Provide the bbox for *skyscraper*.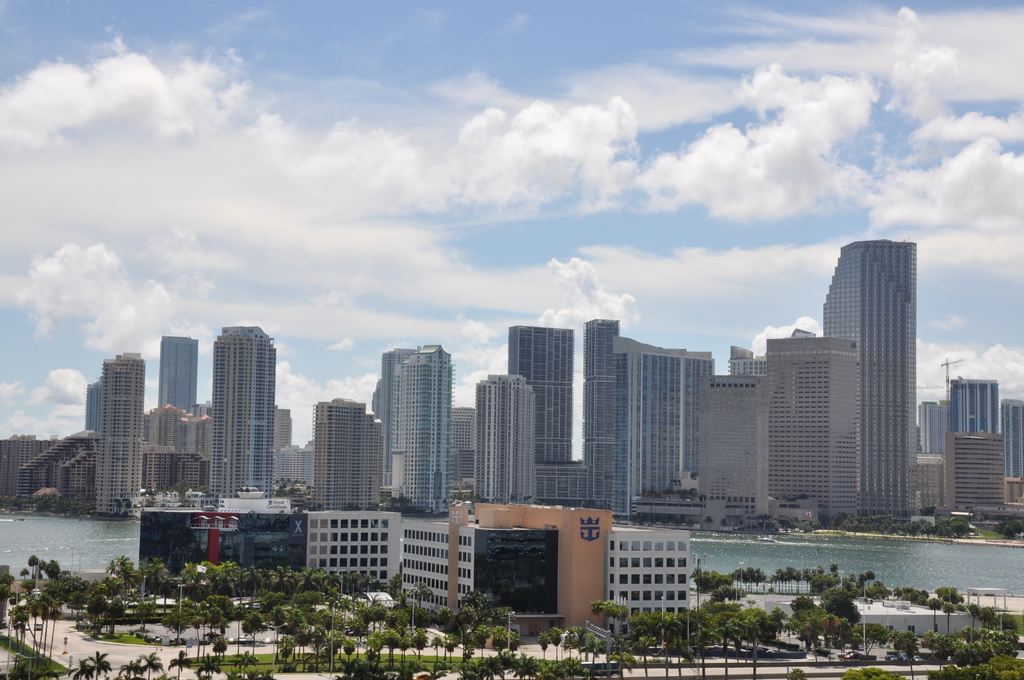
{"left": 374, "top": 352, "right": 463, "bottom": 512}.
